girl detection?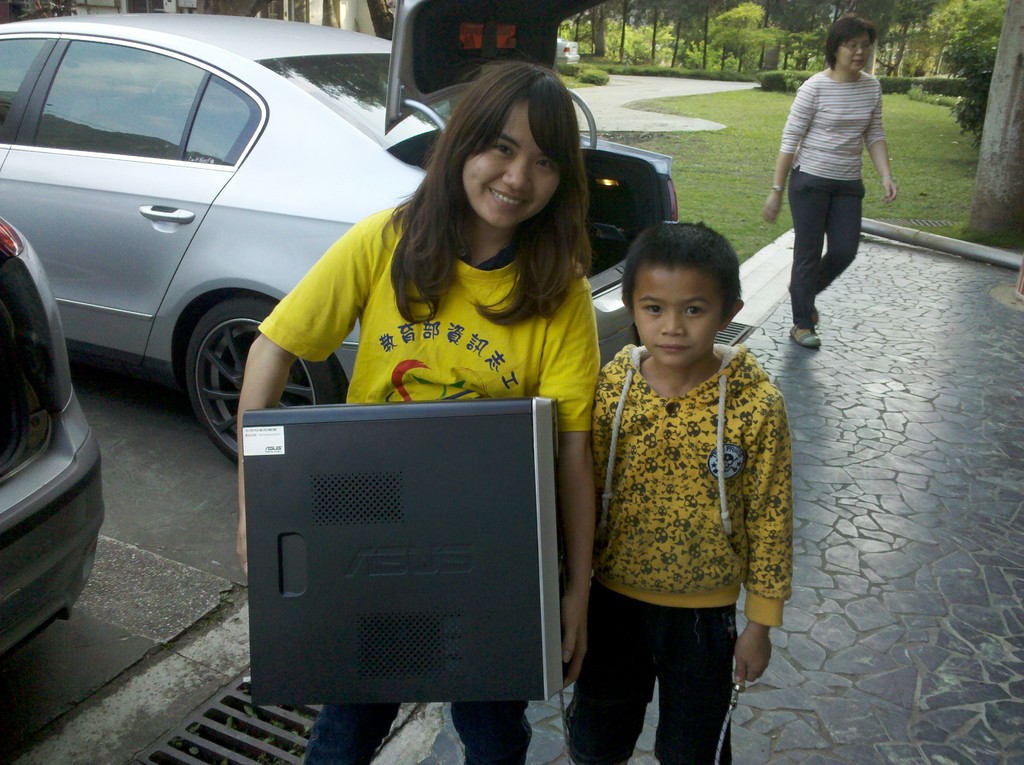
[x1=236, y1=56, x2=604, y2=764]
